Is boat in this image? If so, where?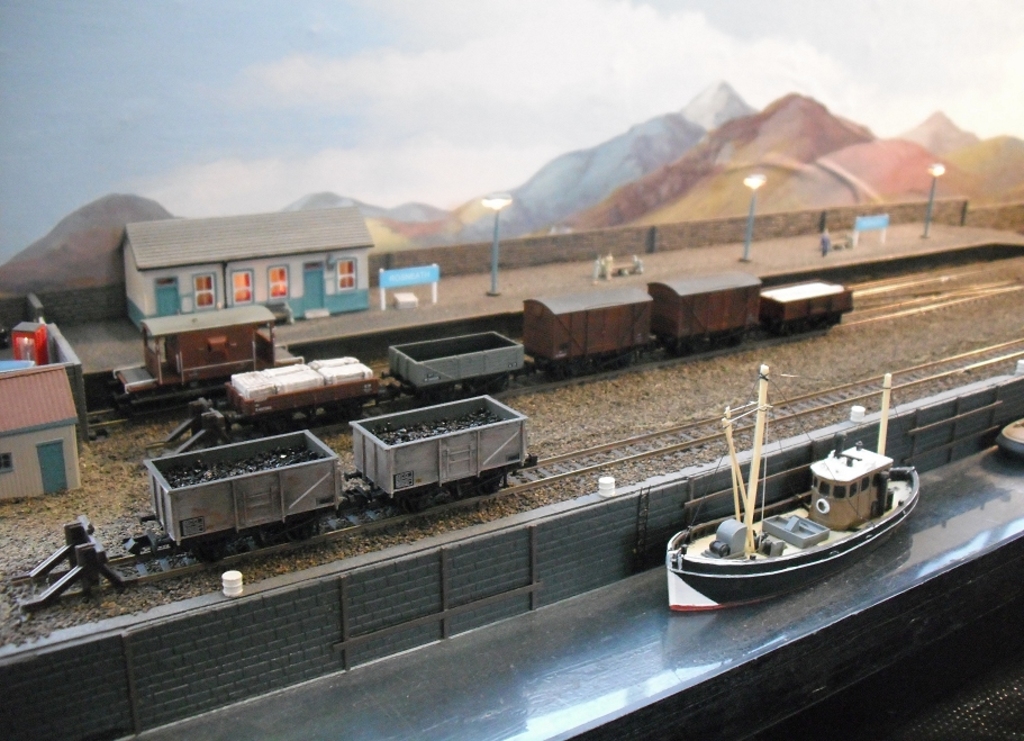
Yes, at region(996, 416, 1023, 457).
